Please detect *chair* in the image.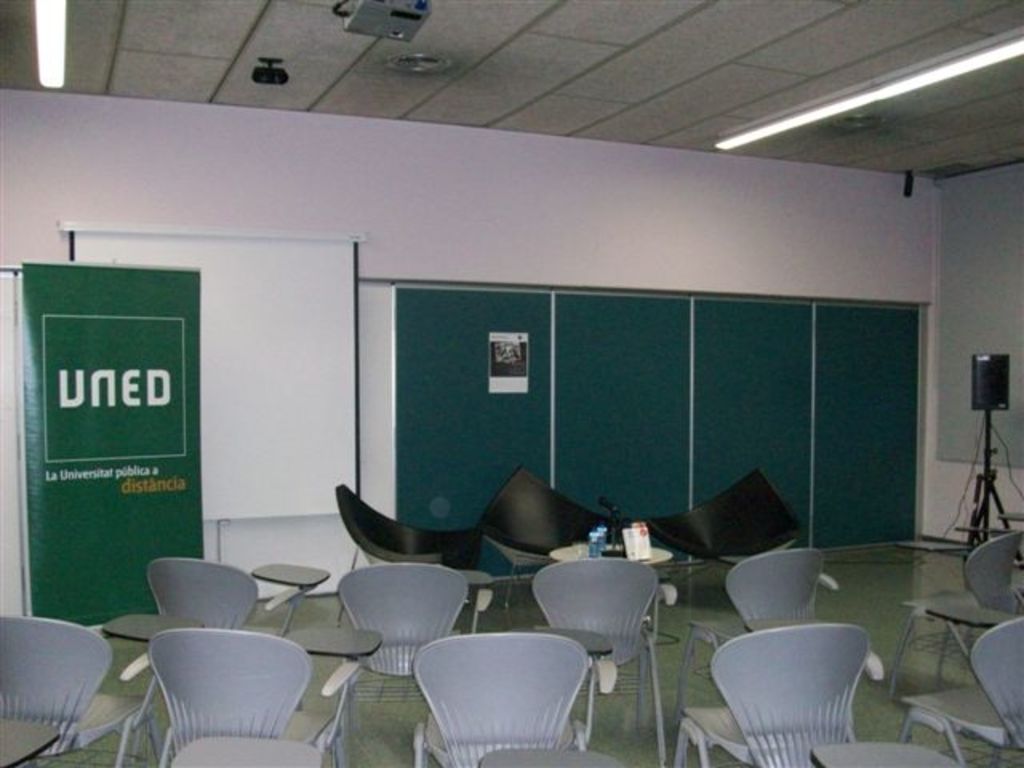
left=0, top=613, right=179, bottom=766.
